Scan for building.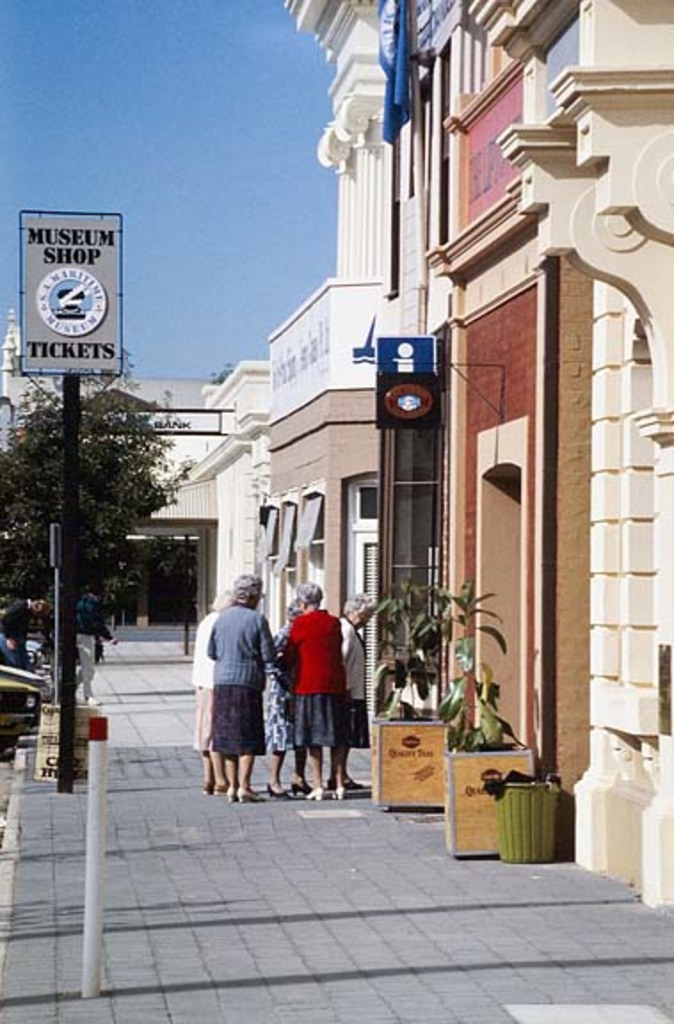
Scan result: box=[0, 0, 672, 910].
